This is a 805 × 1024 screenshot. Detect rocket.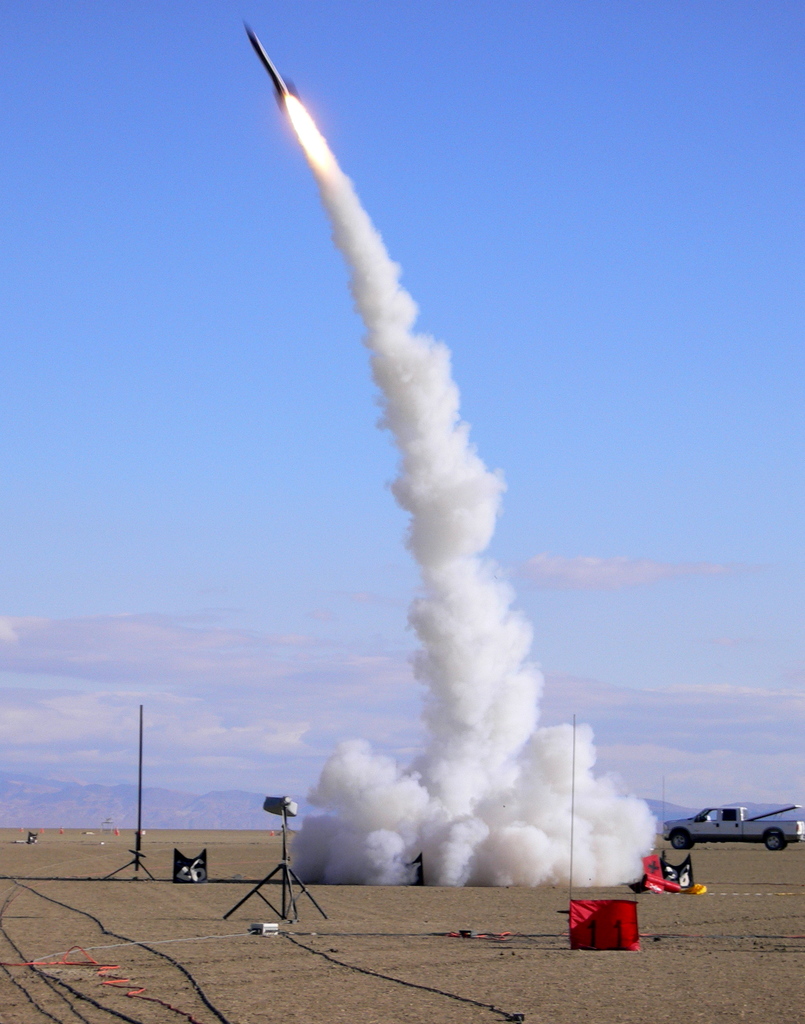
pyautogui.locateOnScreen(243, 21, 297, 107).
